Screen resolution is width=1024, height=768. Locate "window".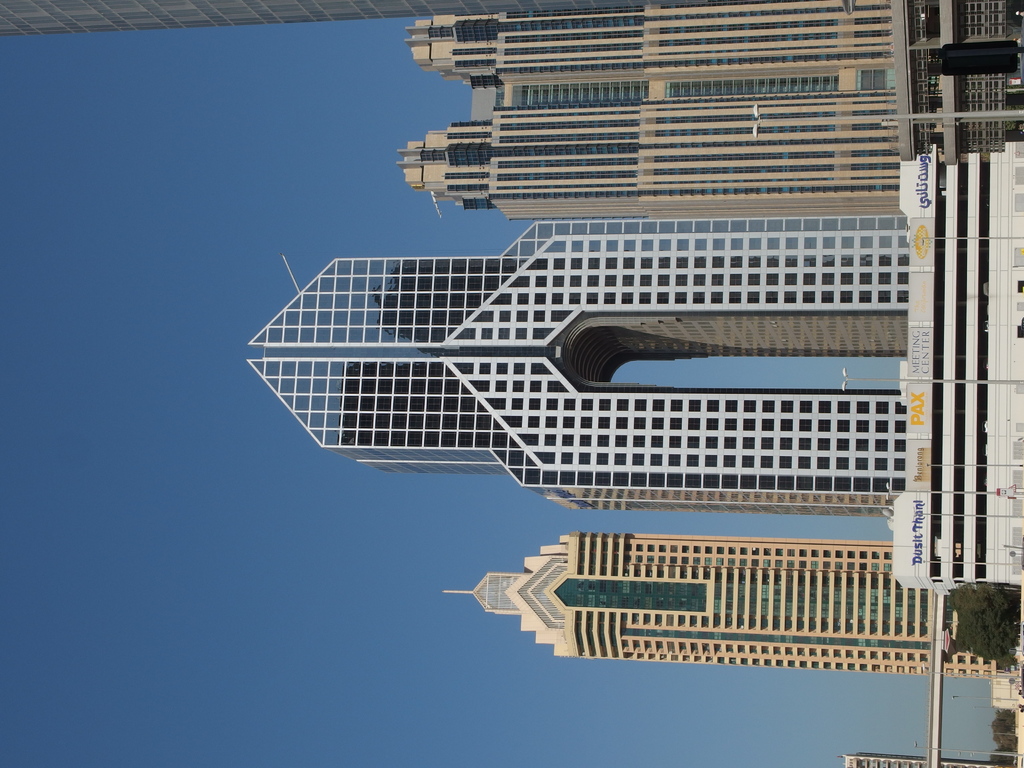
x1=508, y1=275, x2=531, y2=287.
